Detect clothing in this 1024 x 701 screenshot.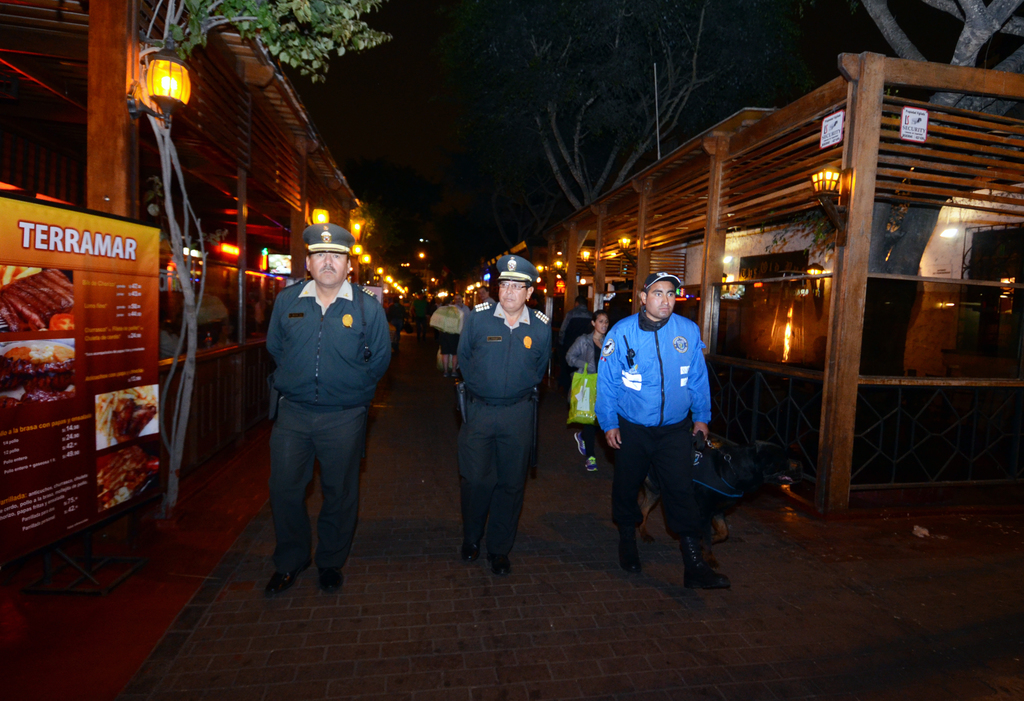
Detection: l=600, t=313, r=717, b=529.
